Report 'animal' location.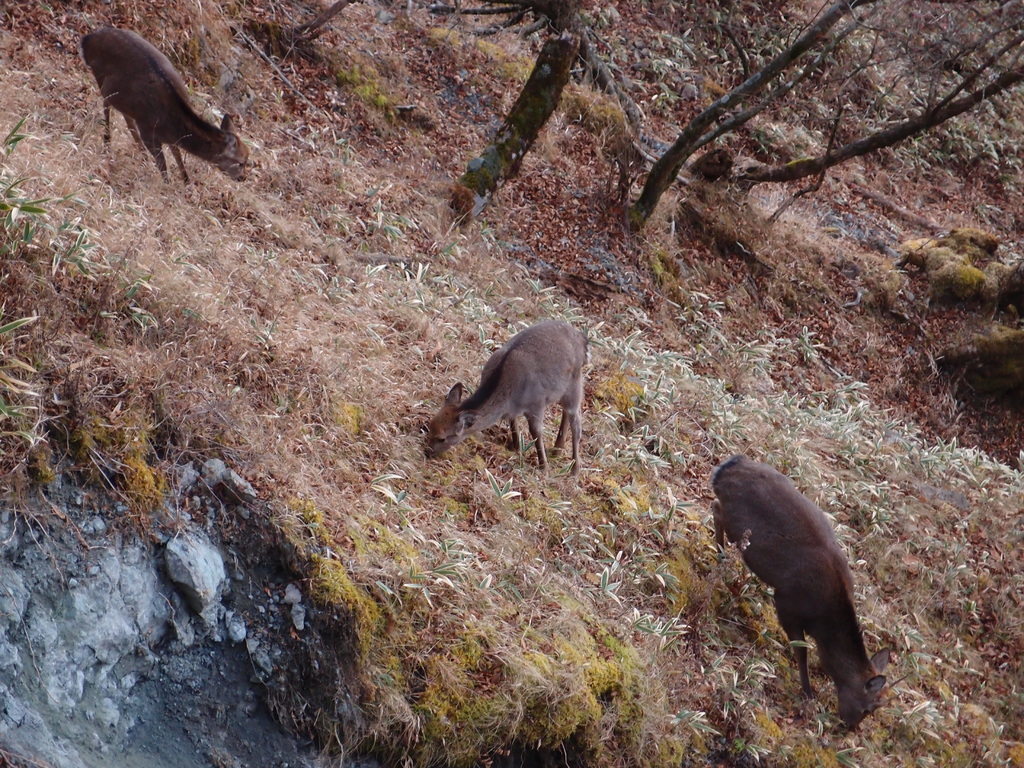
Report: bbox=(418, 314, 593, 478).
